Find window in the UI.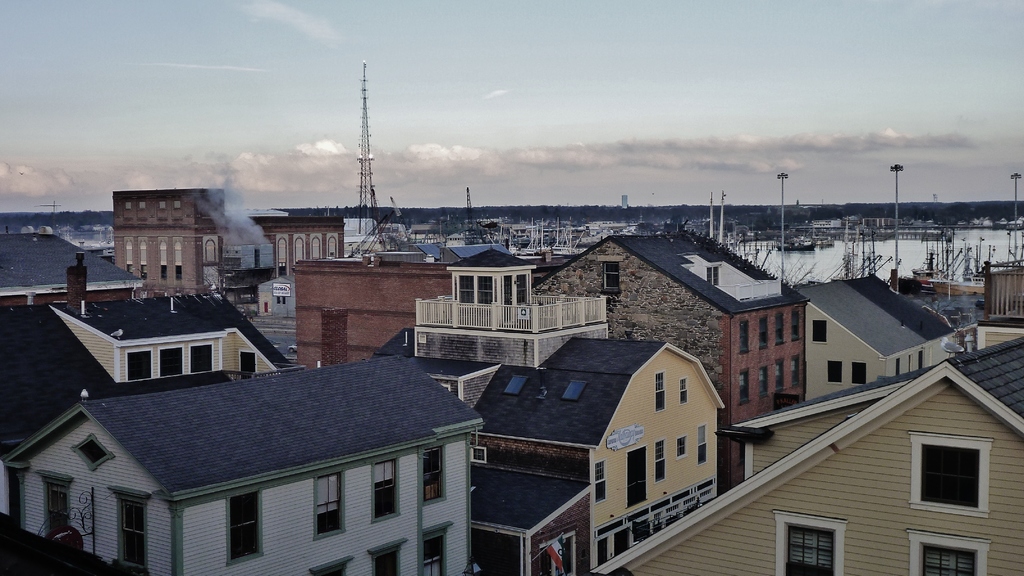
UI element at [673,436,686,464].
